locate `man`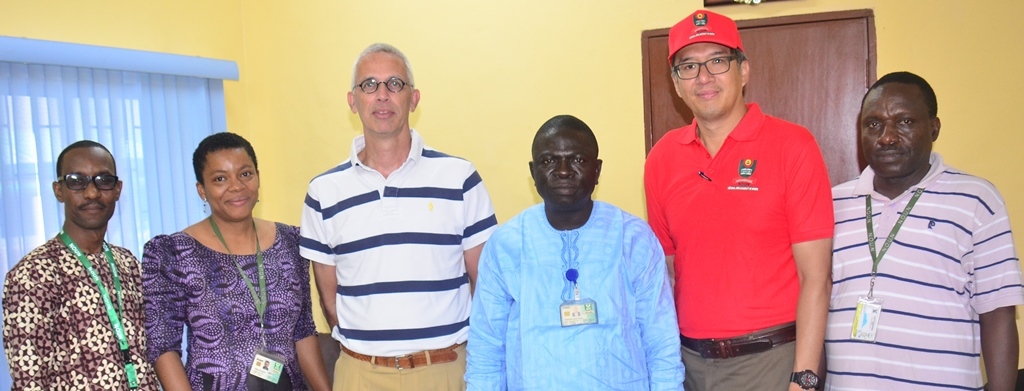
box=[3, 137, 166, 390]
